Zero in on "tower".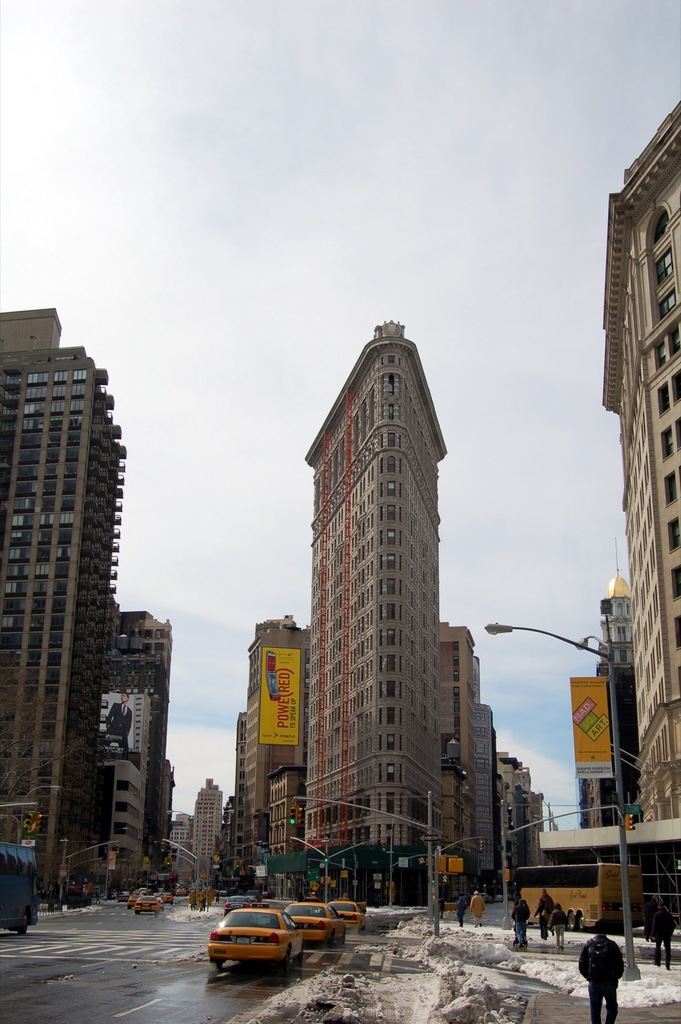
Zeroed in: {"x1": 223, "y1": 601, "x2": 305, "y2": 883}.
